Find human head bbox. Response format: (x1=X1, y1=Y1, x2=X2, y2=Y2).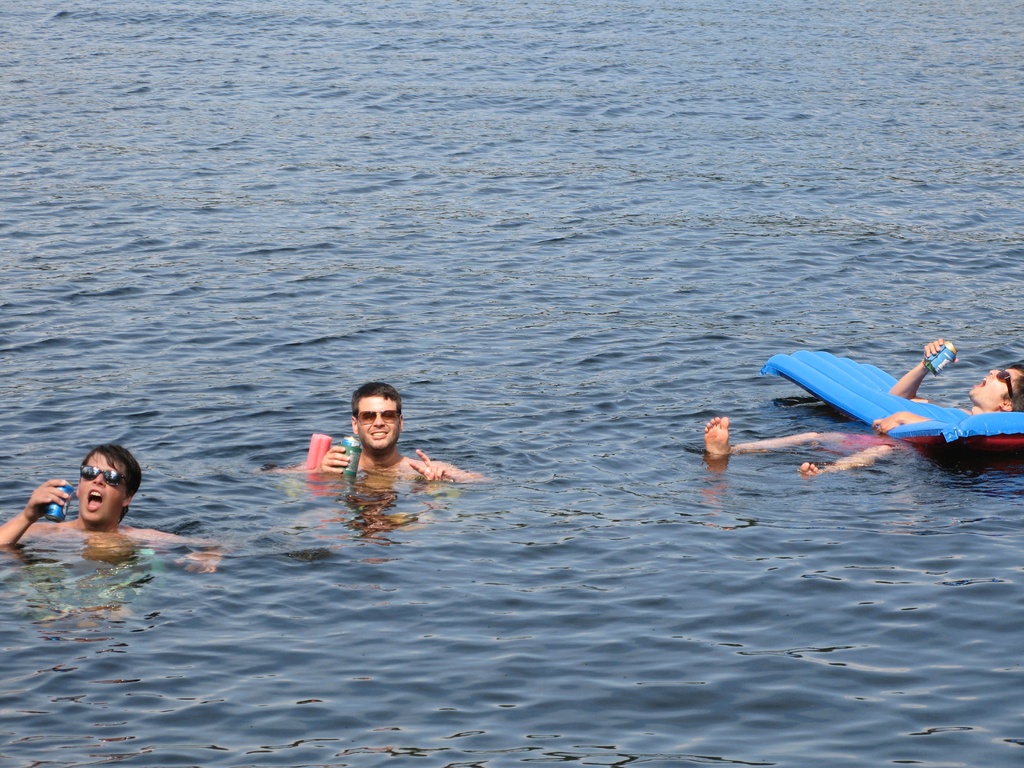
(x1=350, y1=383, x2=403, y2=463).
